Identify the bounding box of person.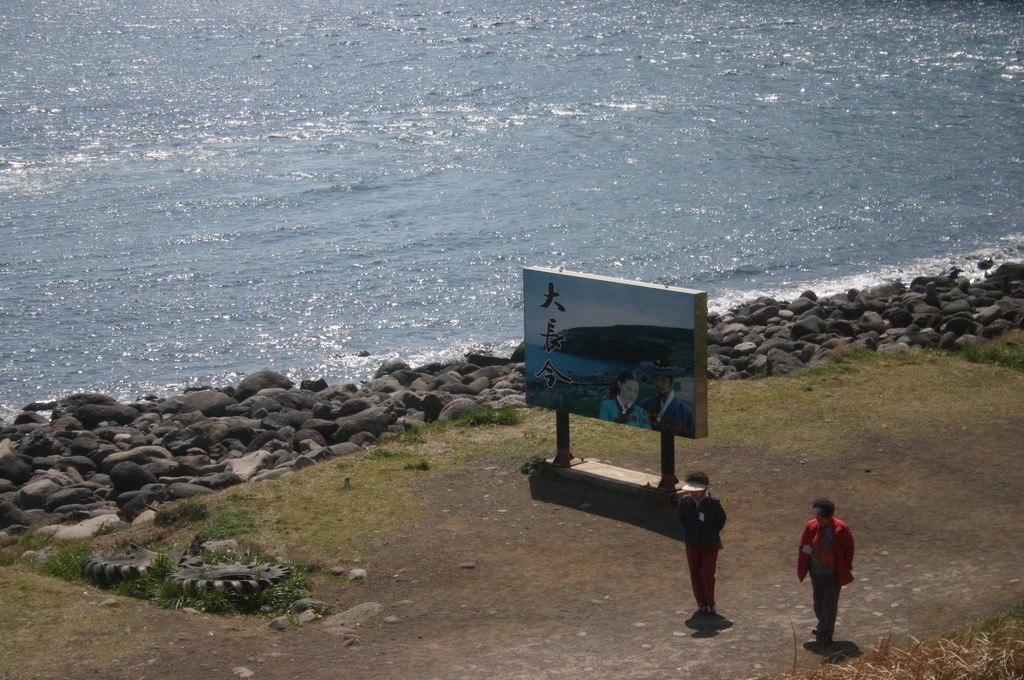
bbox(670, 471, 725, 627).
